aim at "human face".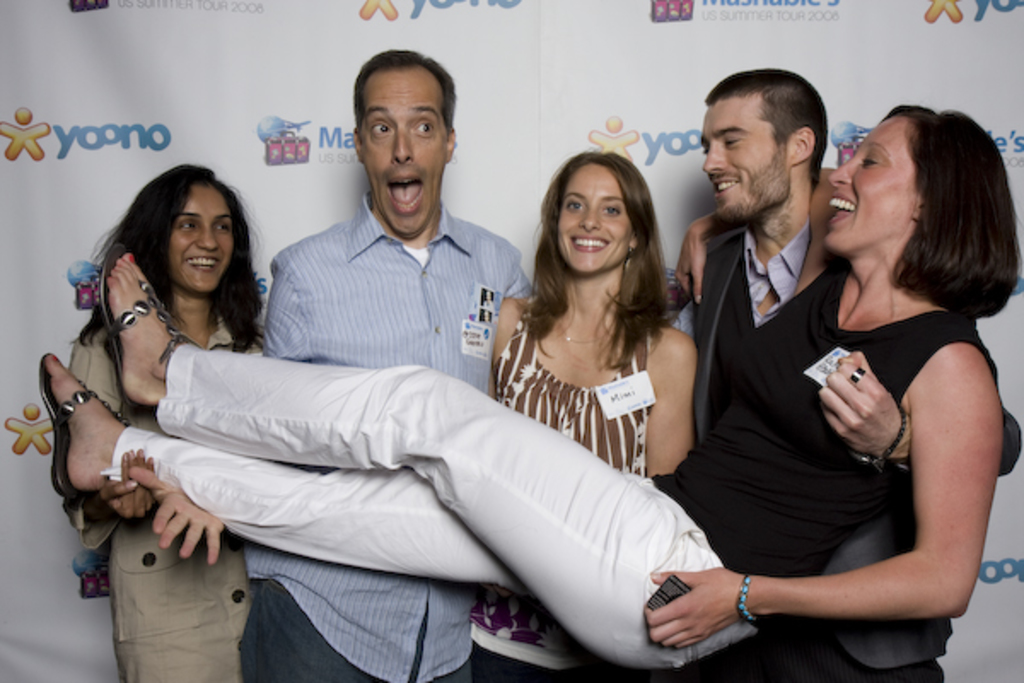
Aimed at bbox=(819, 113, 920, 256).
